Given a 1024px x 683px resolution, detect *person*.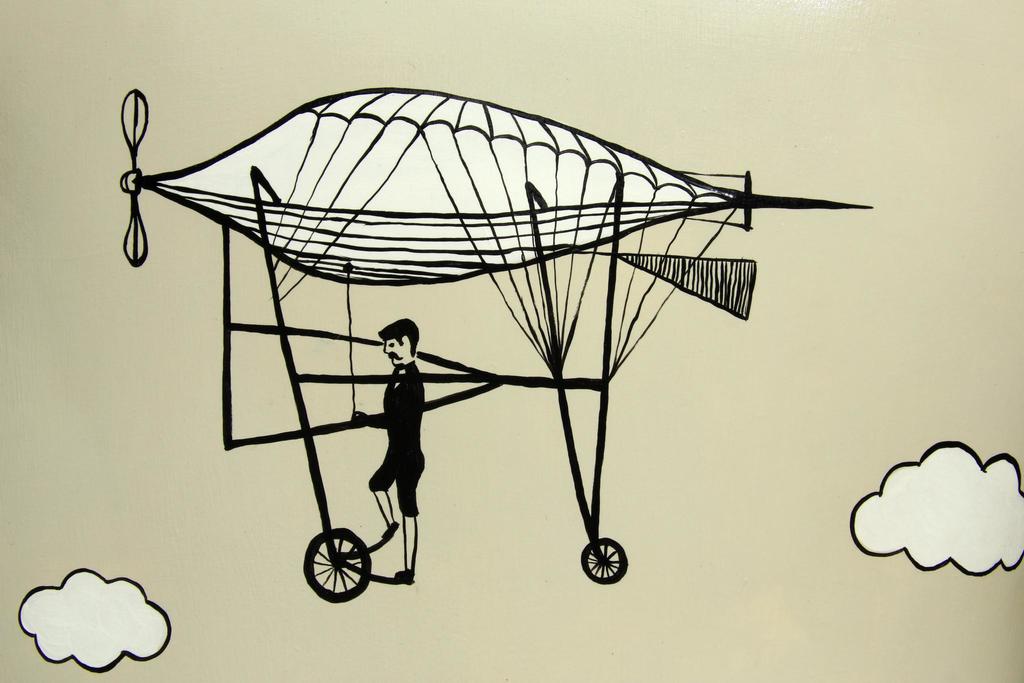
353:291:442:607.
